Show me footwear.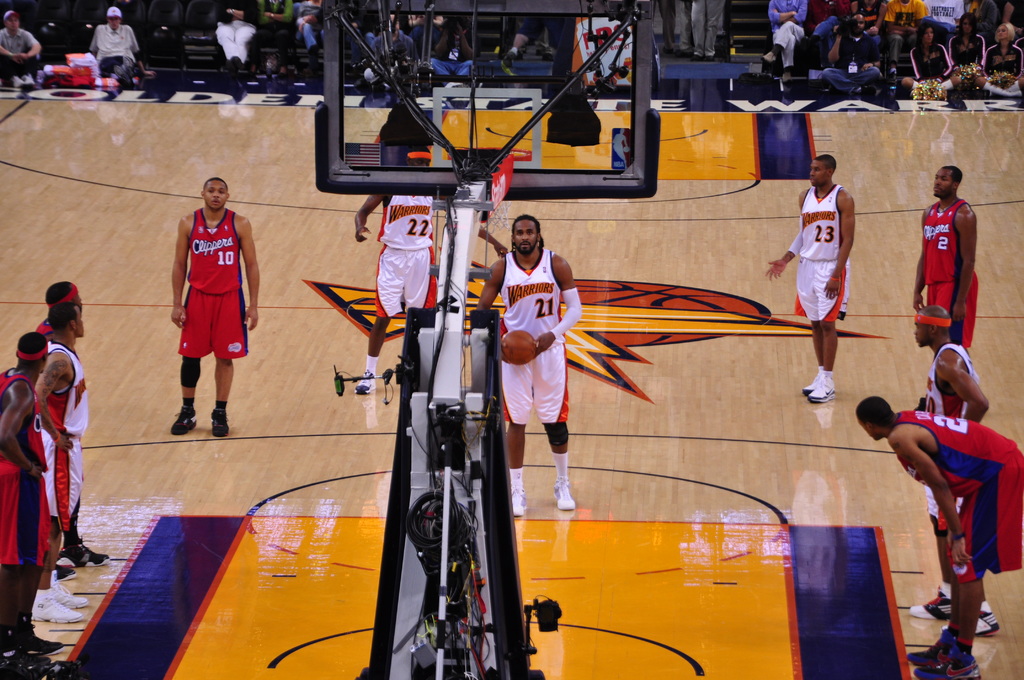
footwear is here: Rect(553, 483, 575, 512).
